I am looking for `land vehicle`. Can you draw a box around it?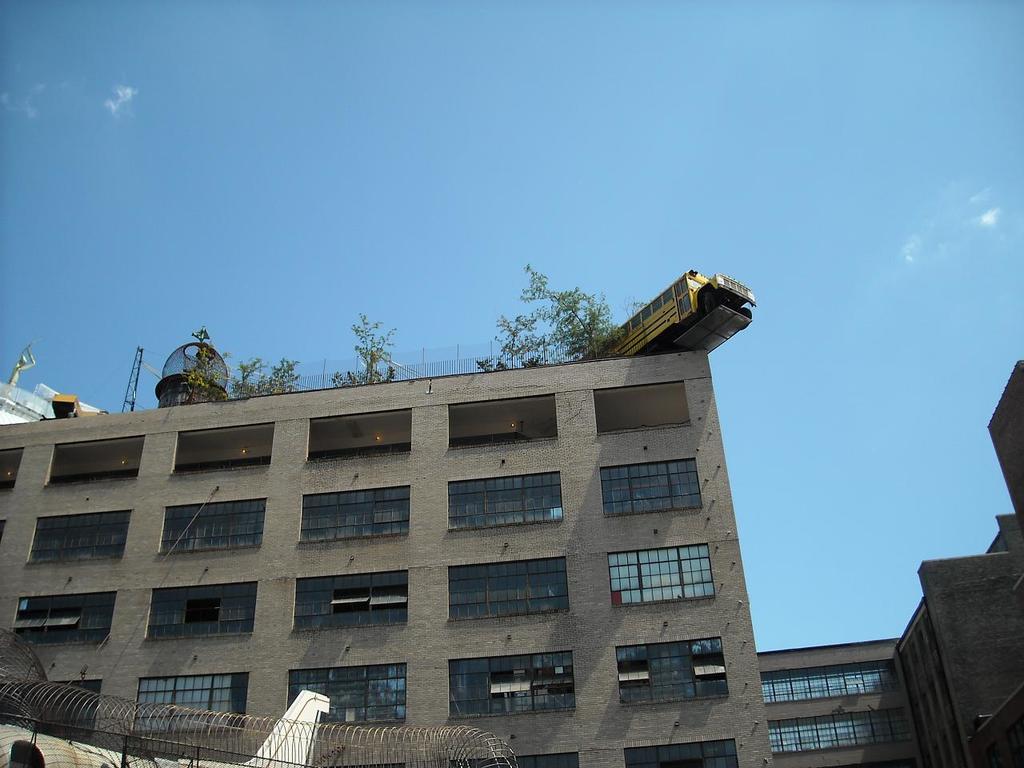
Sure, the bounding box is detection(576, 266, 755, 363).
